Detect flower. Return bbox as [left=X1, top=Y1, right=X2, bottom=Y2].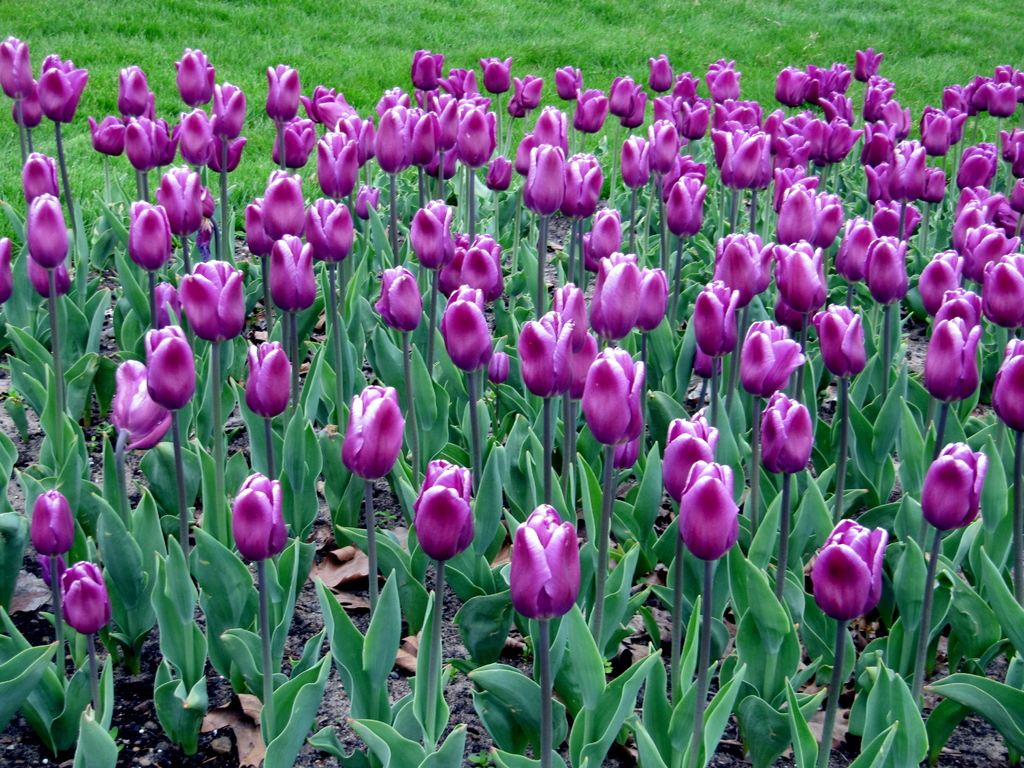
[left=266, top=236, right=316, bottom=303].
